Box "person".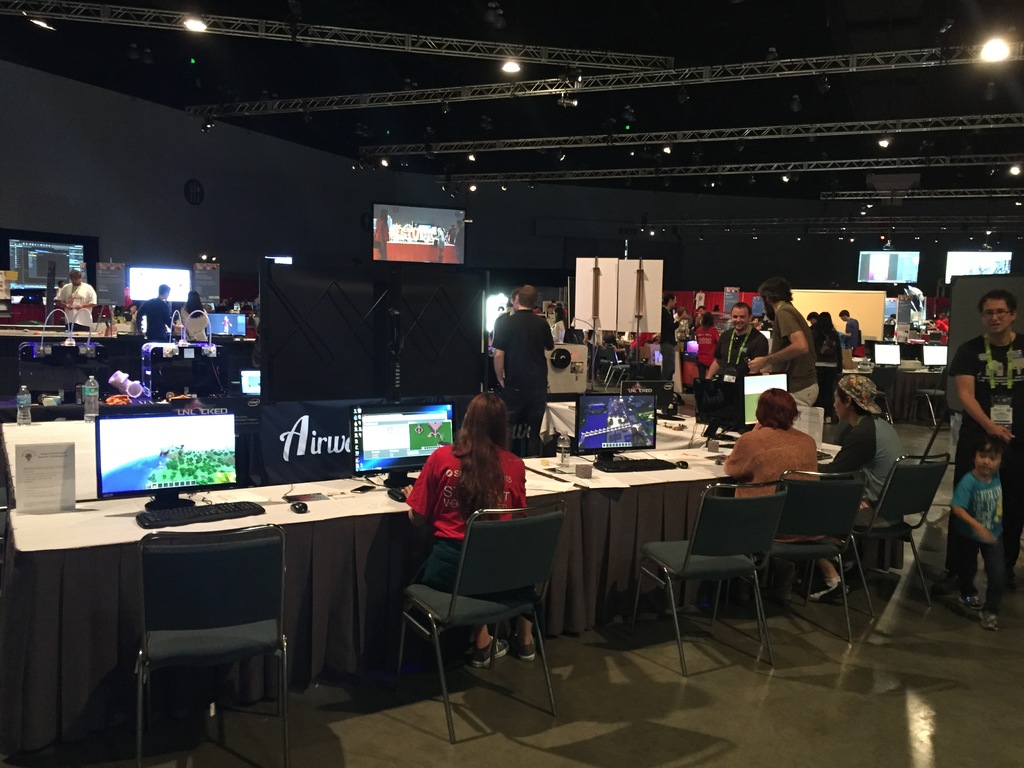
[181, 289, 210, 346].
